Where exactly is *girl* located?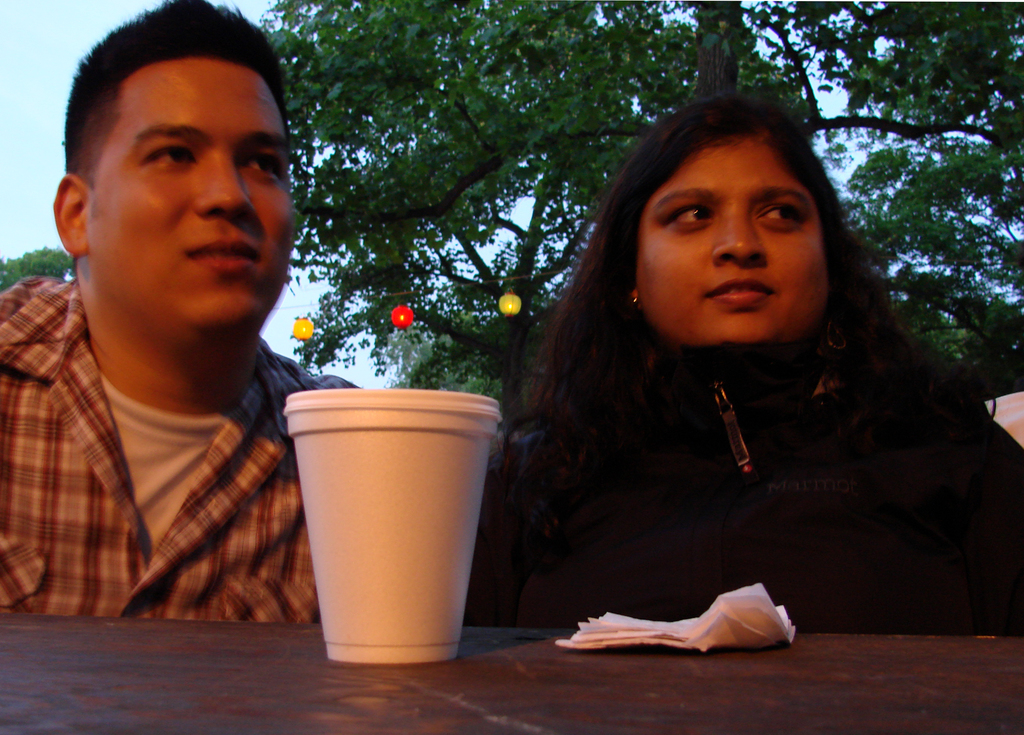
Its bounding box is <box>499,113,974,676</box>.
